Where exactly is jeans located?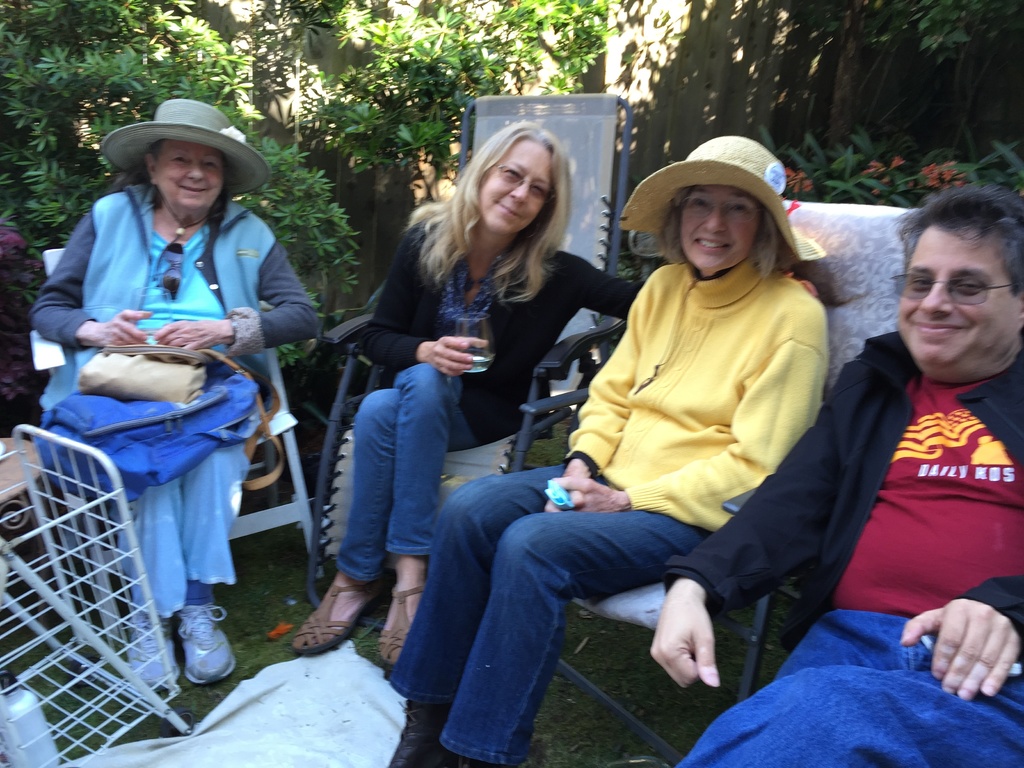
Its bounding box is bbox=[383, 456, 710, 763].
